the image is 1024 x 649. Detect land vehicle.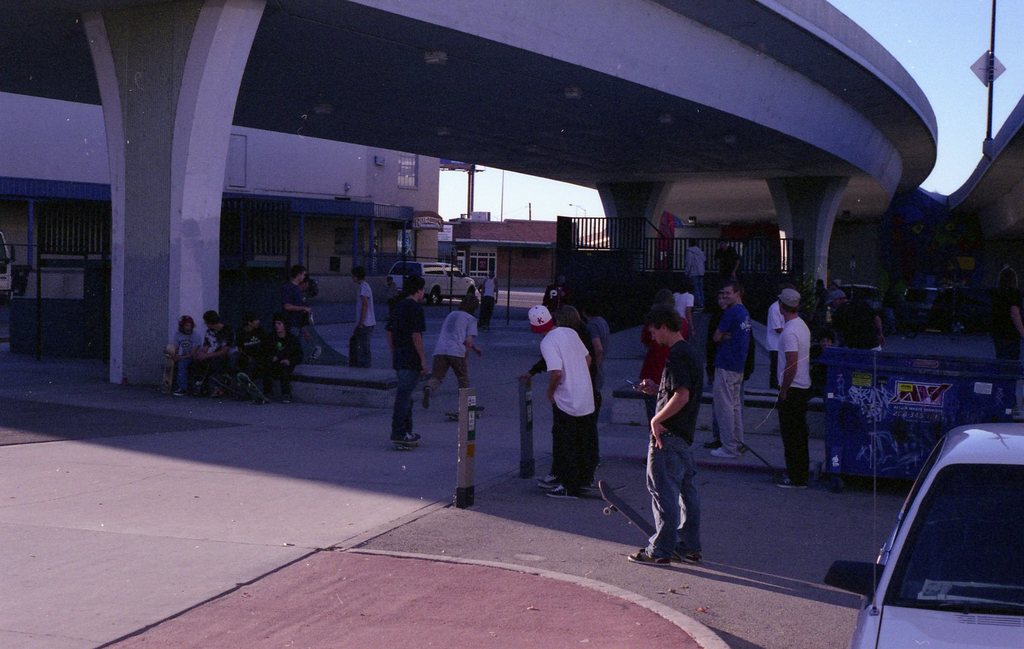
Detection: bbox=(906, 283, 942, 323).
